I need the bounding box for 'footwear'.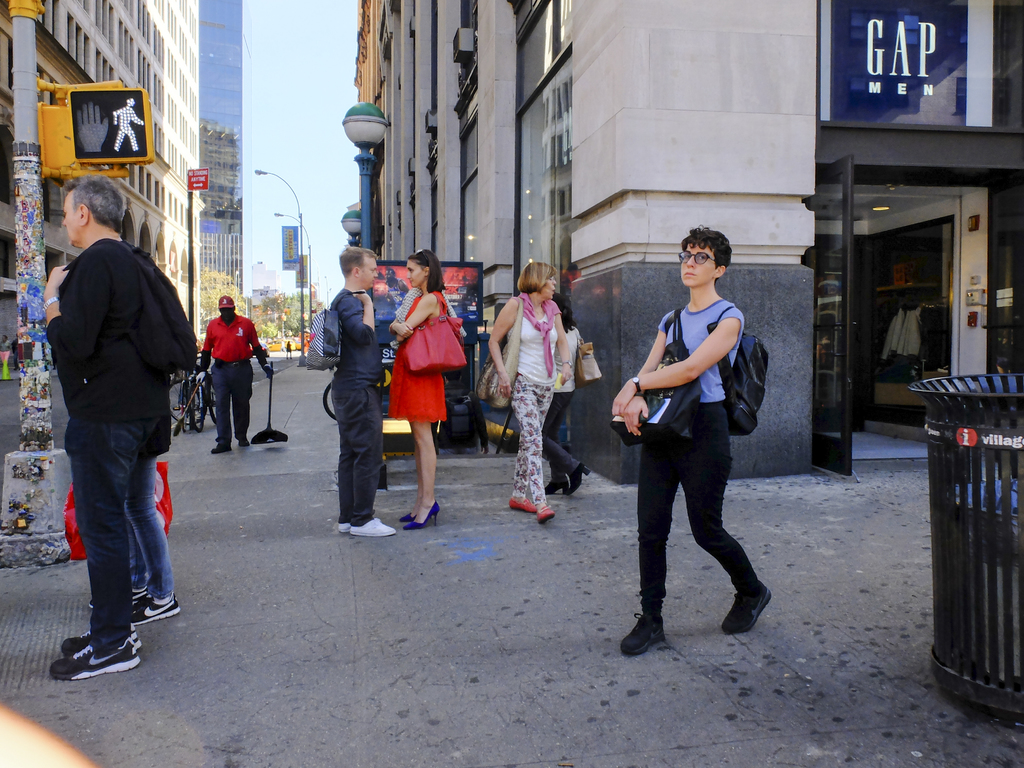
Here it is: 721,584,772,638.
